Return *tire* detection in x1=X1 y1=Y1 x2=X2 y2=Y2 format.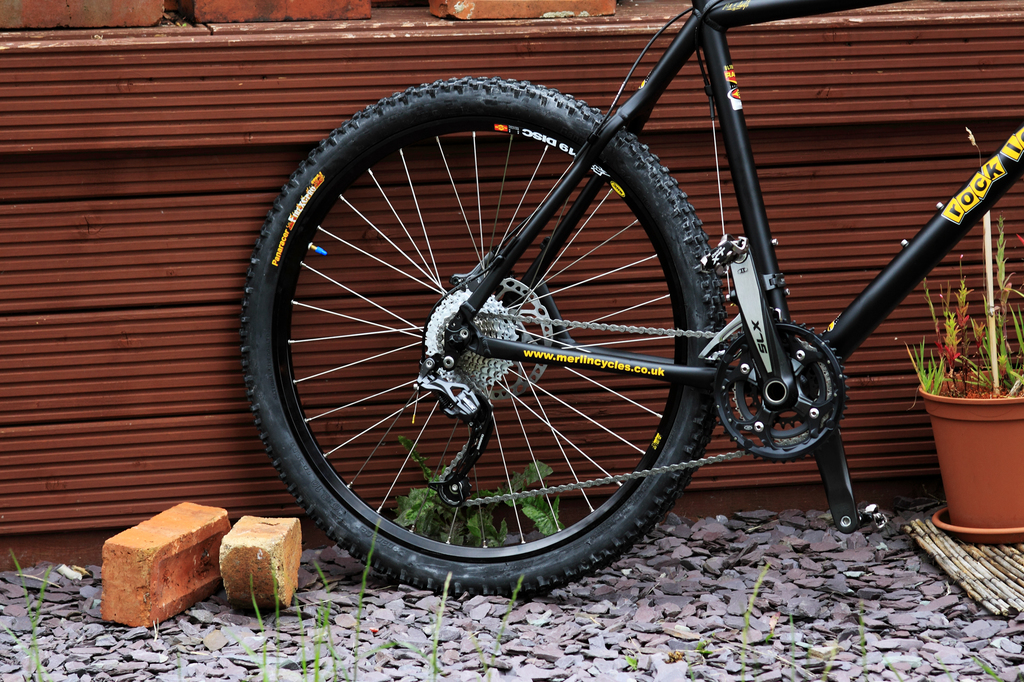
x1=262 y1=52 x2=778 y2=604.
